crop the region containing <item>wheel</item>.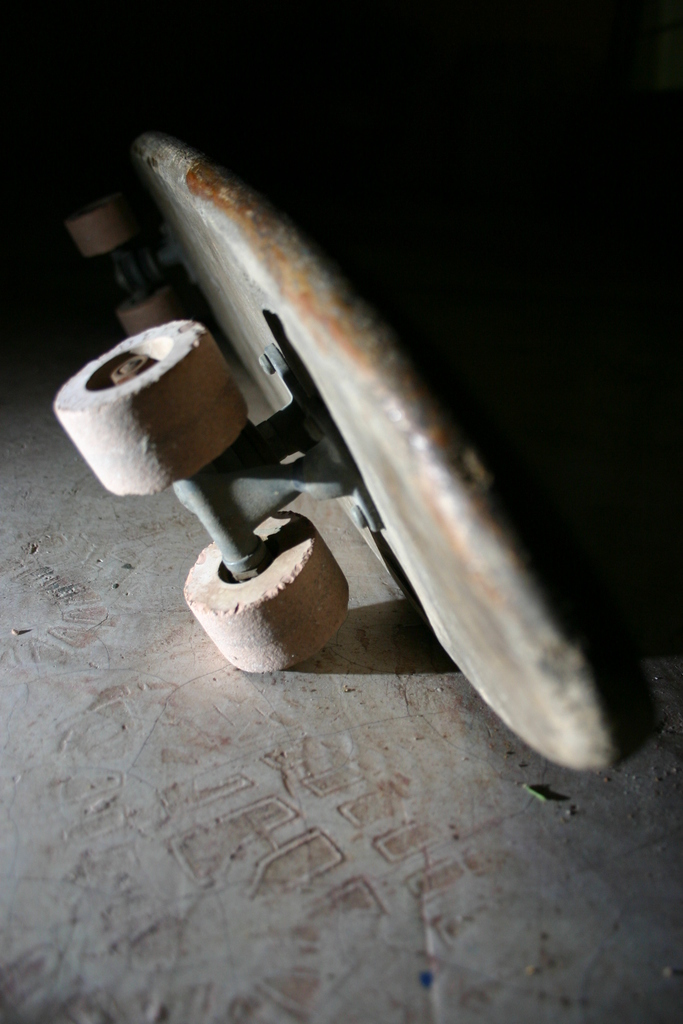
Crop region: (175,503,366,678).
